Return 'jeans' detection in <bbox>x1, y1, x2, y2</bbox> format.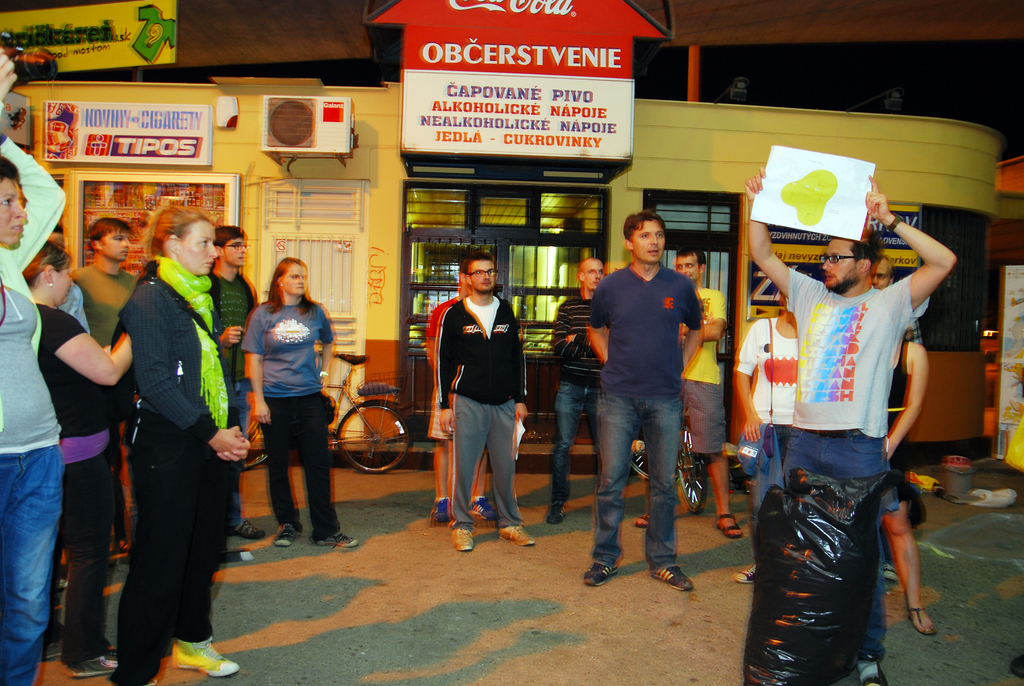
<bbox>0, 453, 61, 685</bbox>.
